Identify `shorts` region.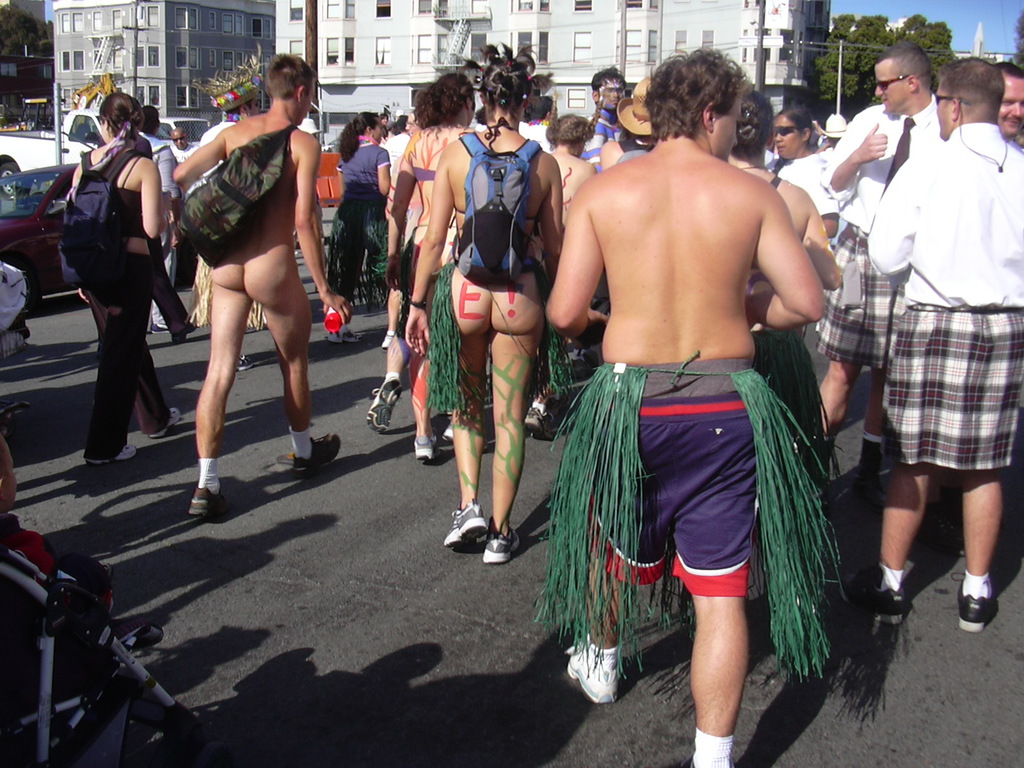
Region: [813, 226, 900, 362].
